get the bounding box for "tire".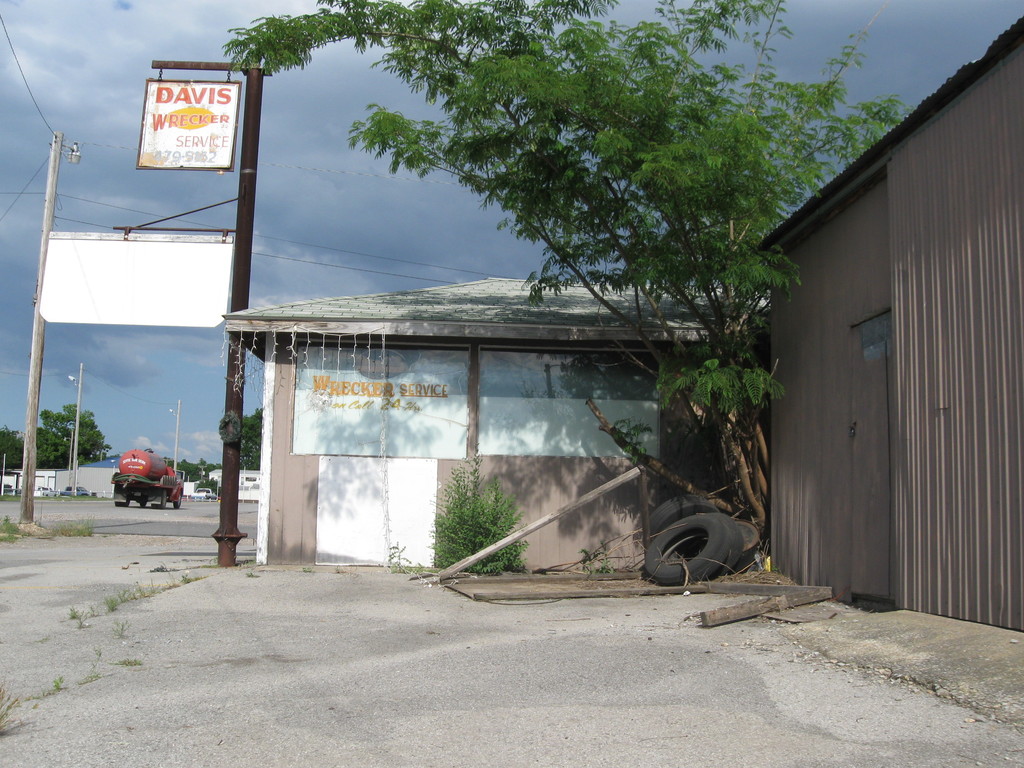
box=[152, 492, 168, 510].
